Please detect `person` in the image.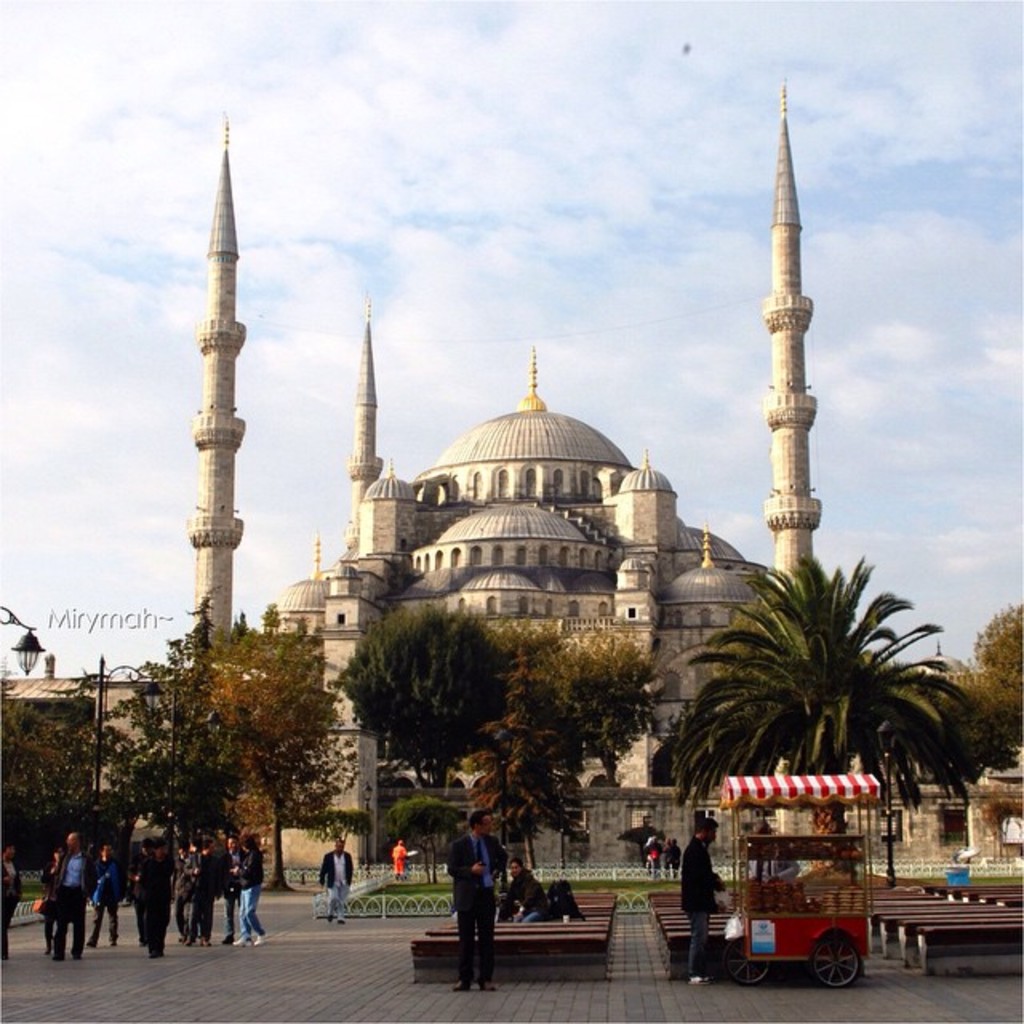
x1=675 y1=806 x2=726 y2=981.
